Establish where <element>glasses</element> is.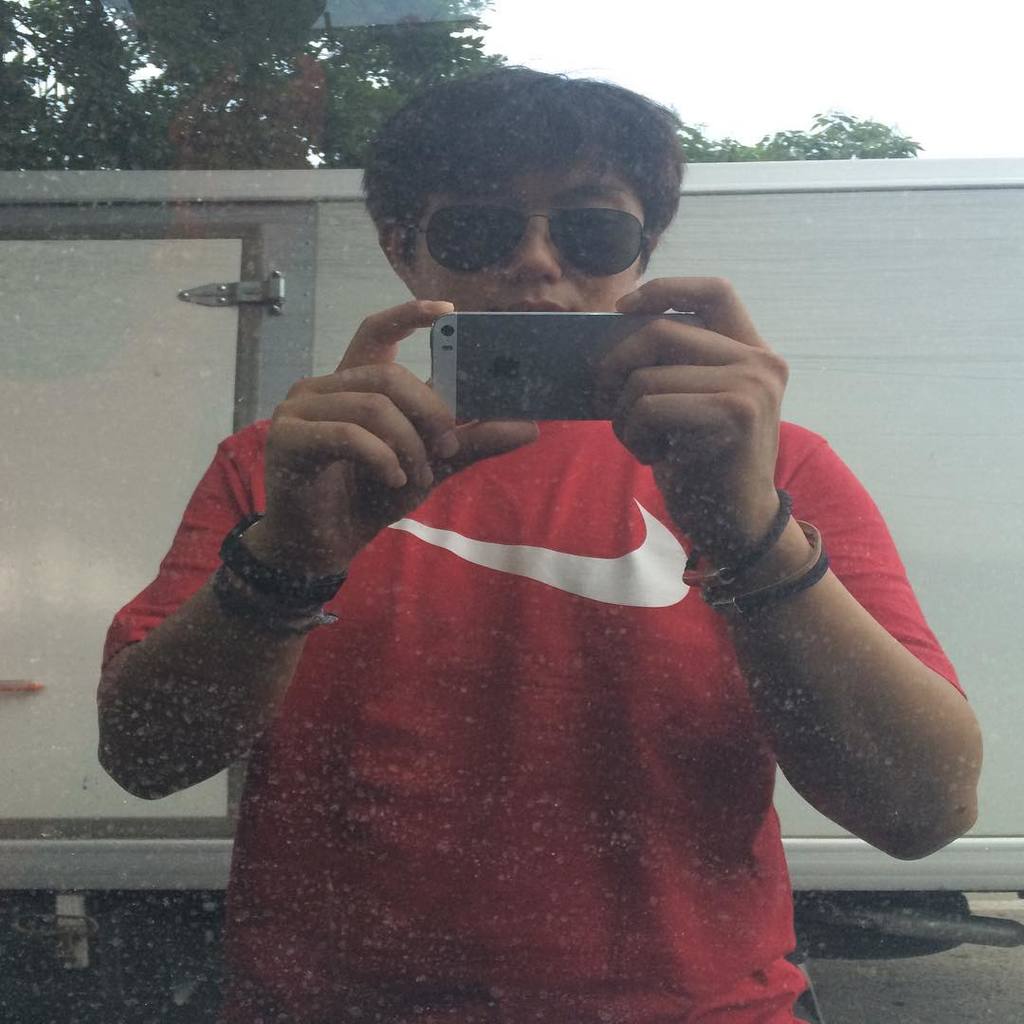
Established at [403,181,682,262].
